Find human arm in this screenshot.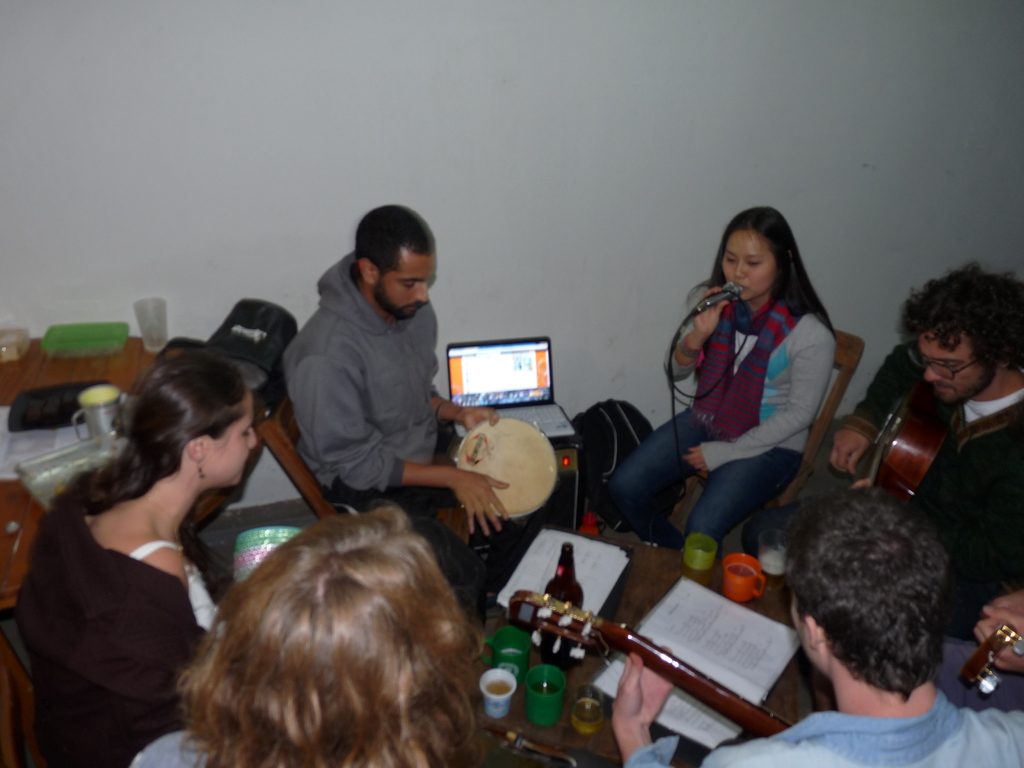
The bounding box for human arm is crop(671, 281, 746, 391).
